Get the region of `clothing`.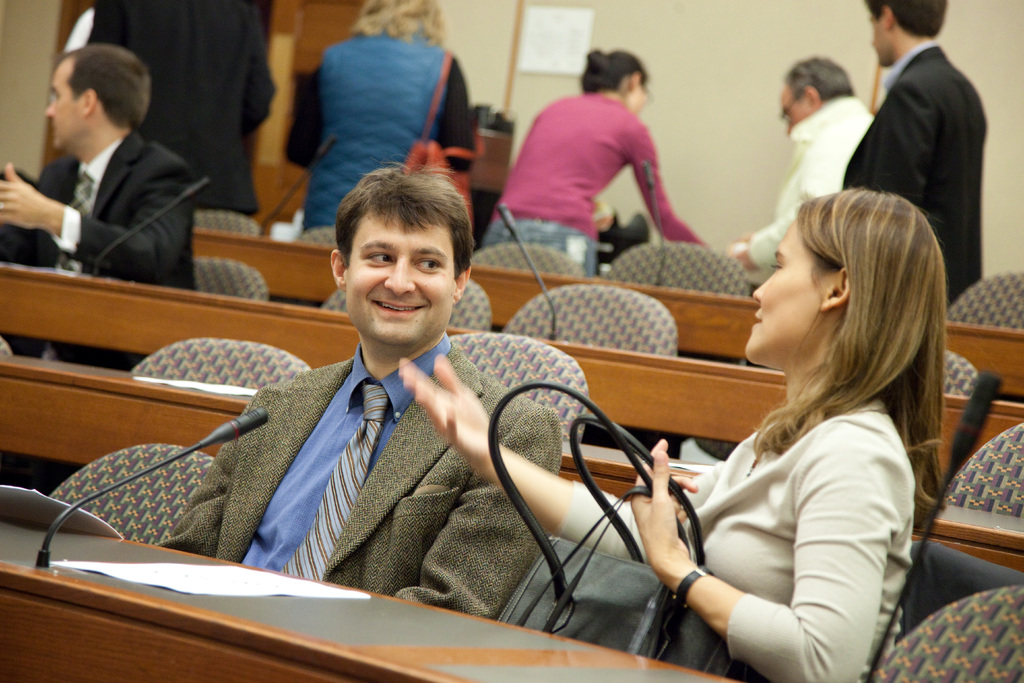
left=278, top=26, right=477, bottom=226.
